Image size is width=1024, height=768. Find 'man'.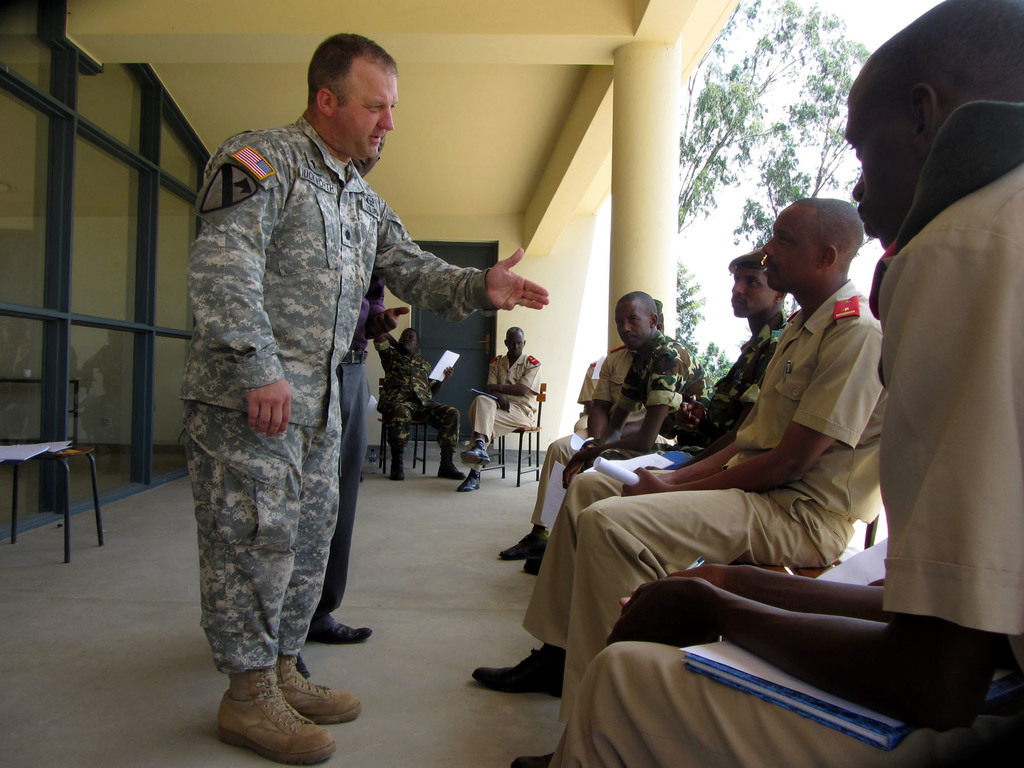
select_region(175, 27, 548, 767).
